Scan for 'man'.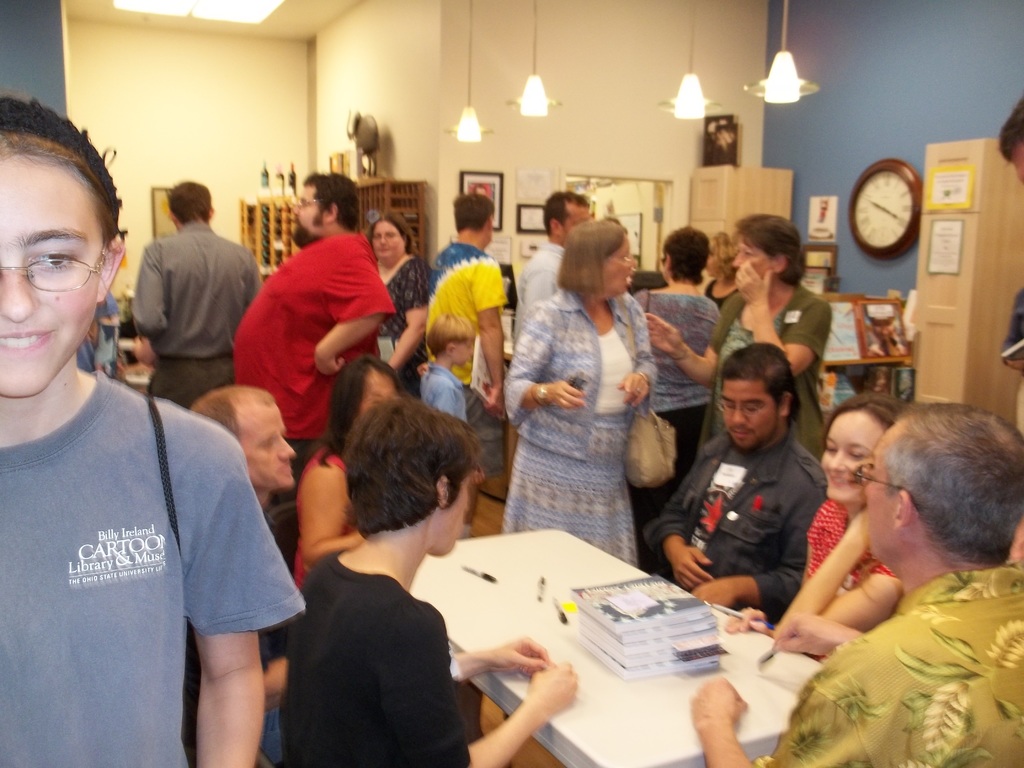
Scan result: pyautogui.locateOnScreen(516, 184, 598, 343).
